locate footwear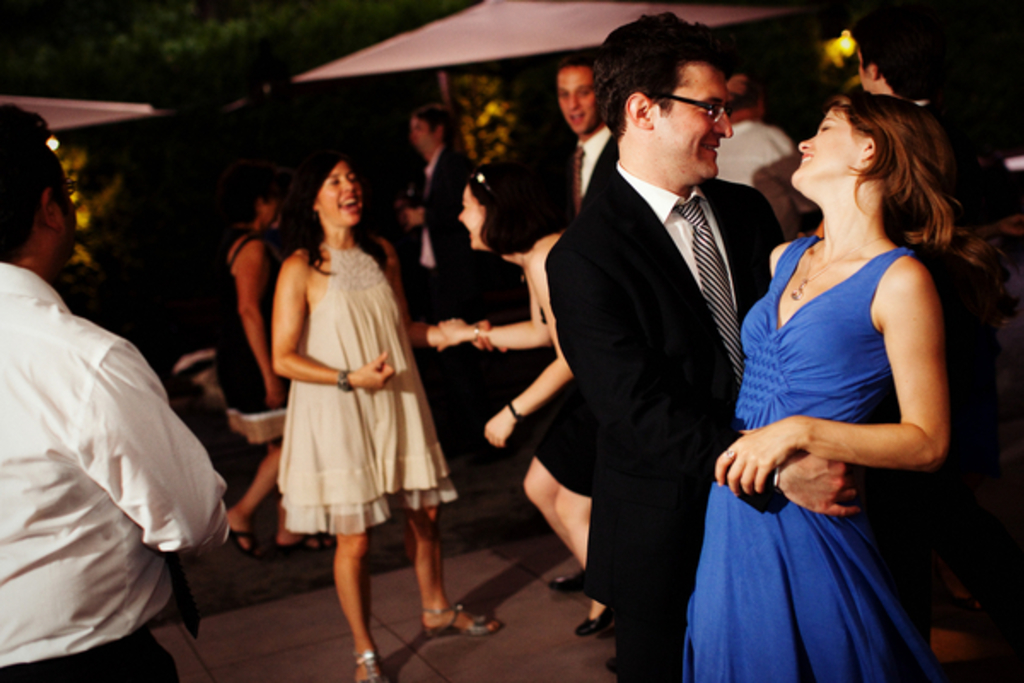
{"left": 353, "top": 649, "right": 384, "bottom": 681}
